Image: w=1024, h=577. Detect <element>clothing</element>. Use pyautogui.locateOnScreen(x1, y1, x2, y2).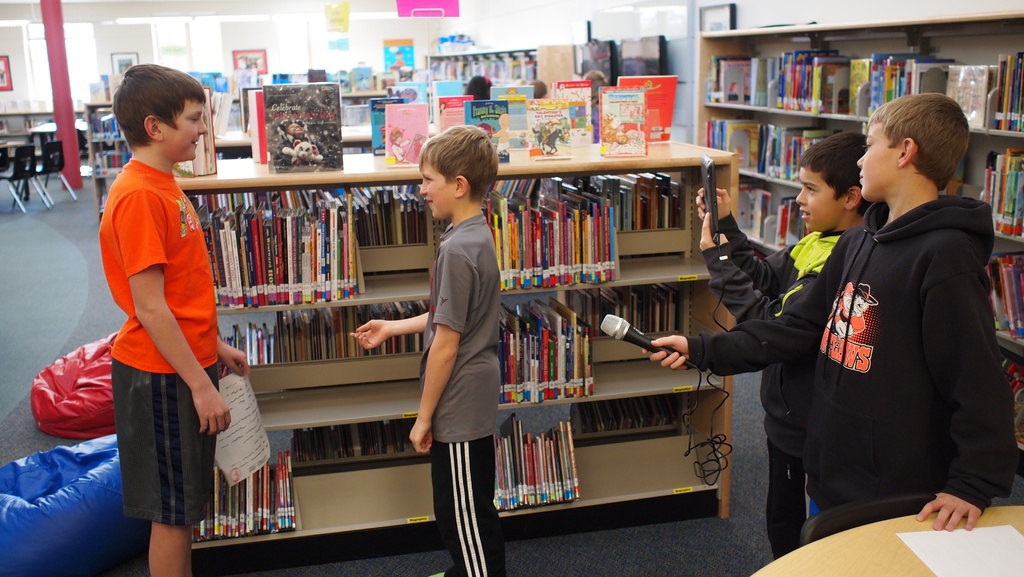
pyautogui.locateOnScreen(92, 156, 227, 530).
